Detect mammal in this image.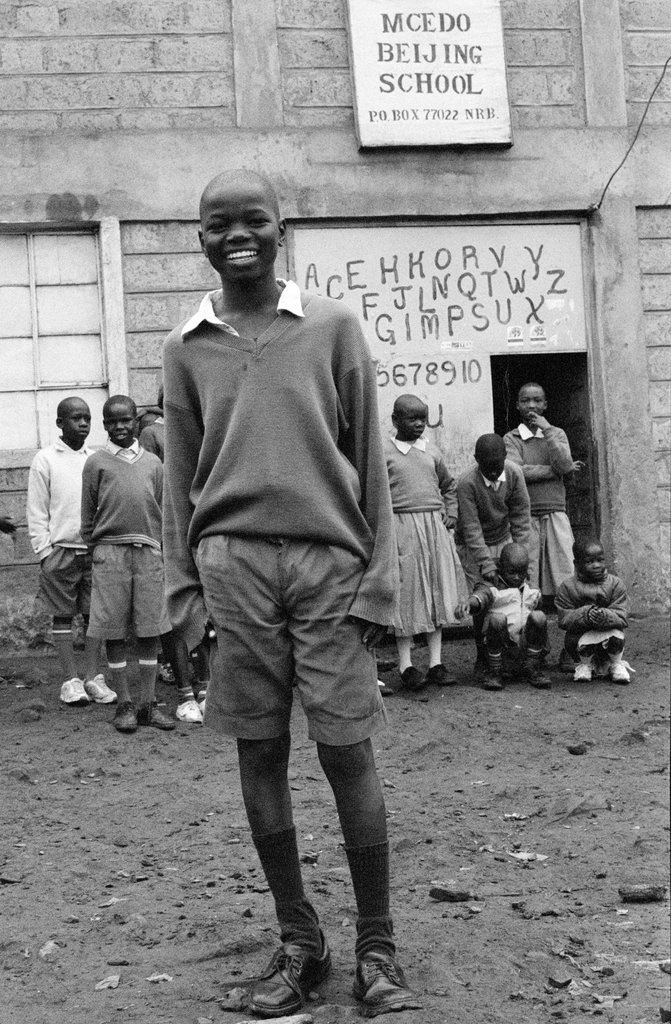
Detection: crop(377, 392, 471, 686).
